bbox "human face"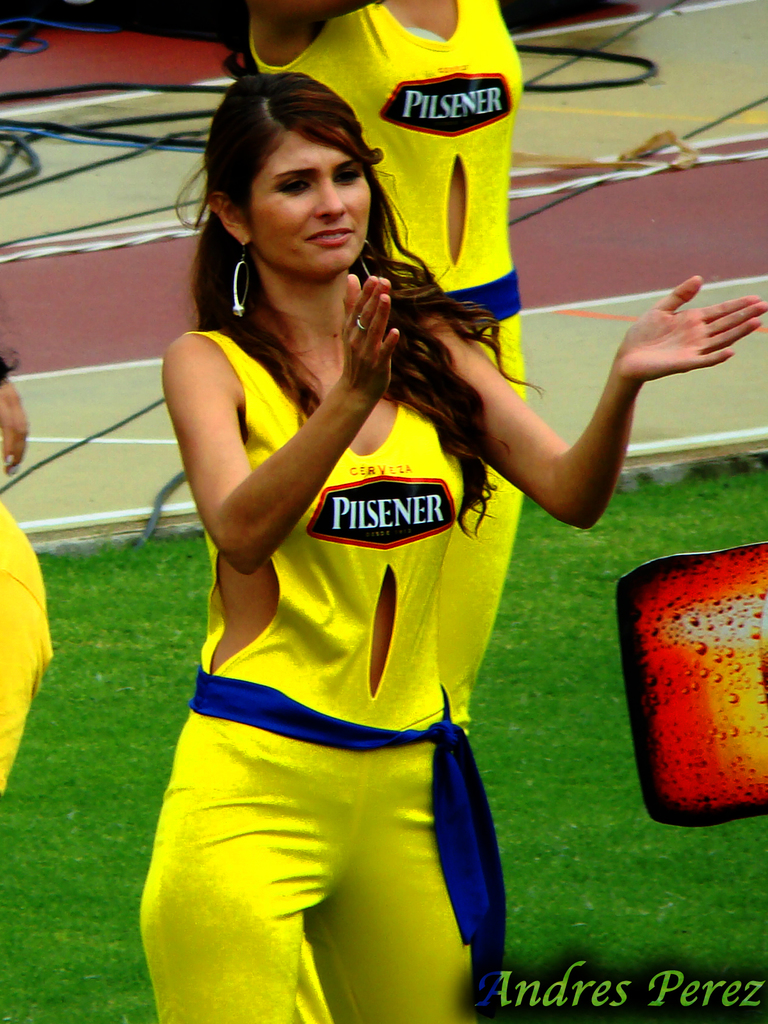
box(250, 134, 374, 267)
